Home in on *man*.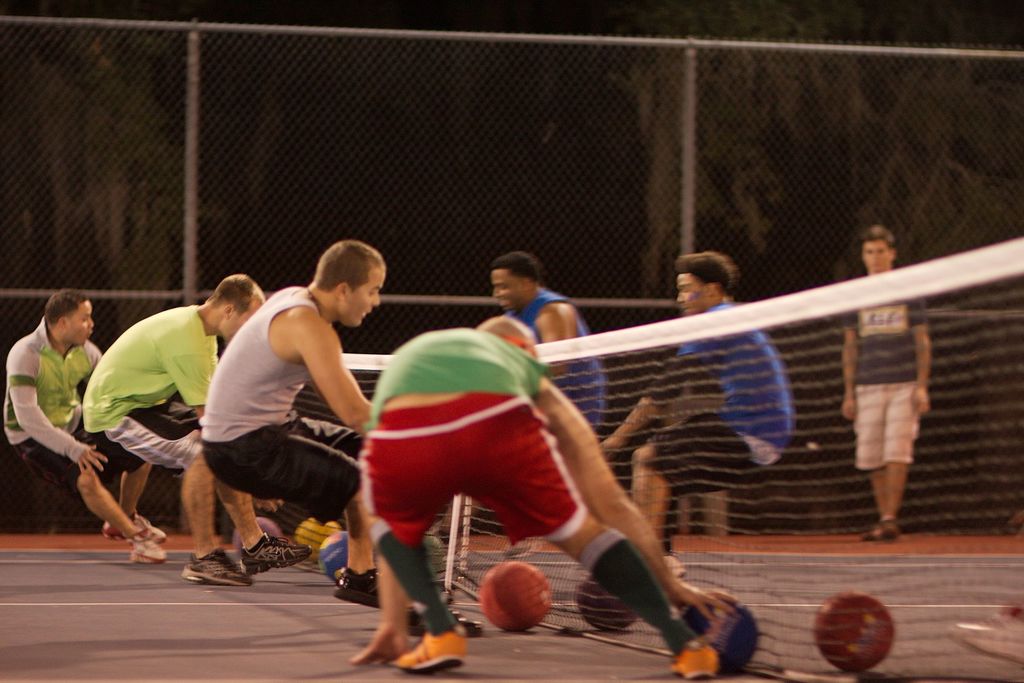
Homed in at 343 315 739 682.
